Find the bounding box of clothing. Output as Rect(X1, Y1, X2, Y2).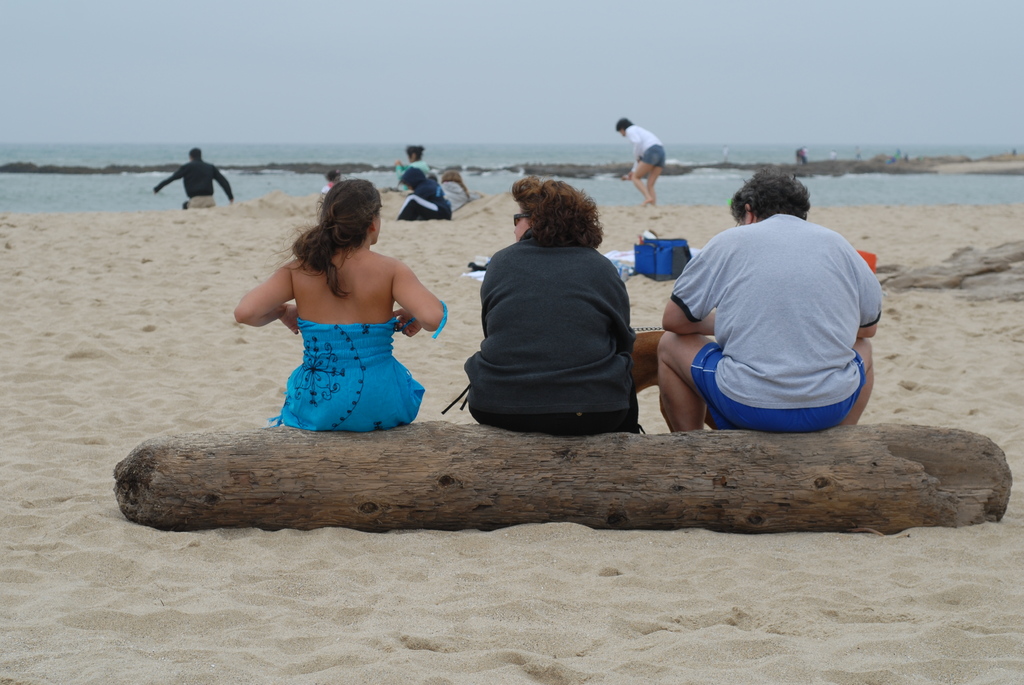
Rect(669, 187, 898, 434).
